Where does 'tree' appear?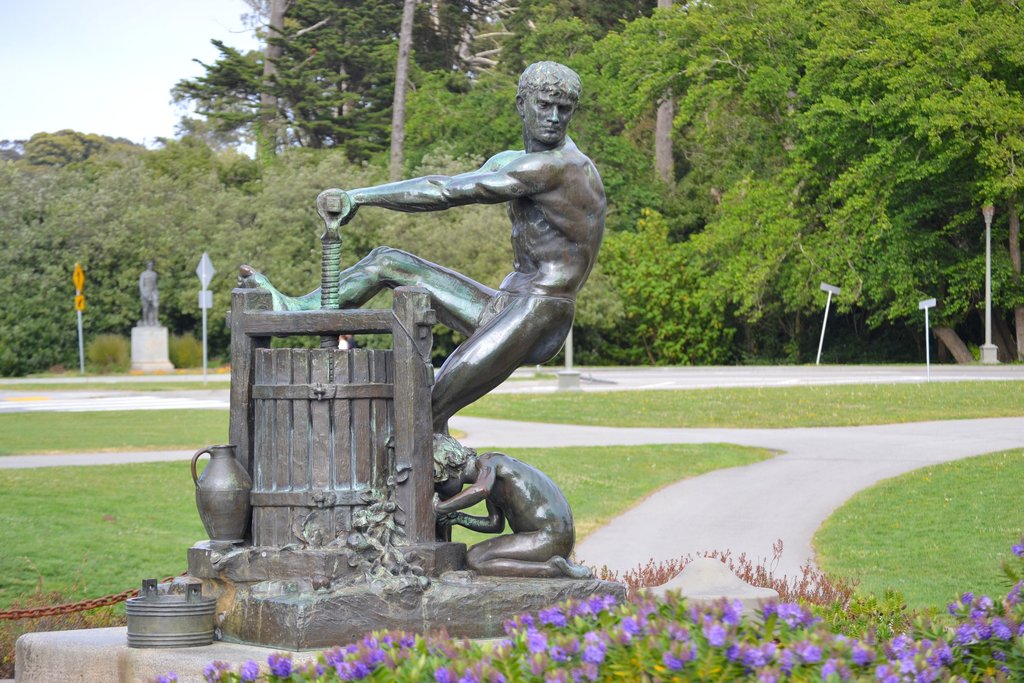
Appears at [left=230, top=0, right=385, bottom=169].
